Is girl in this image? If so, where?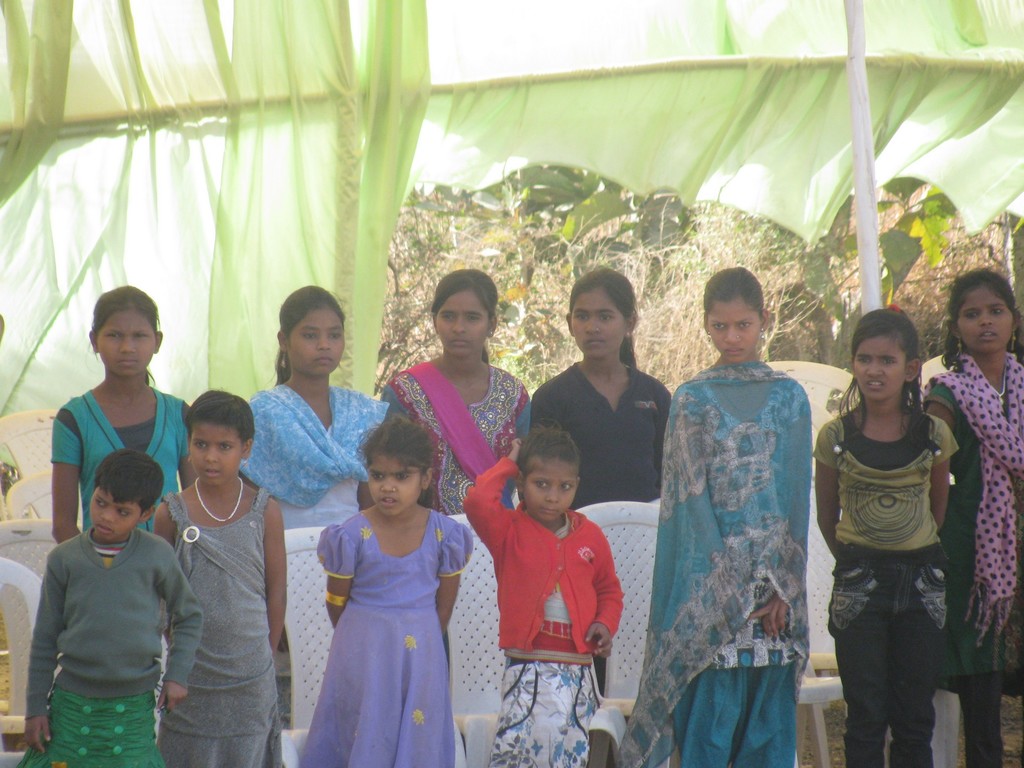
Yes, at (49,285,197,740).
